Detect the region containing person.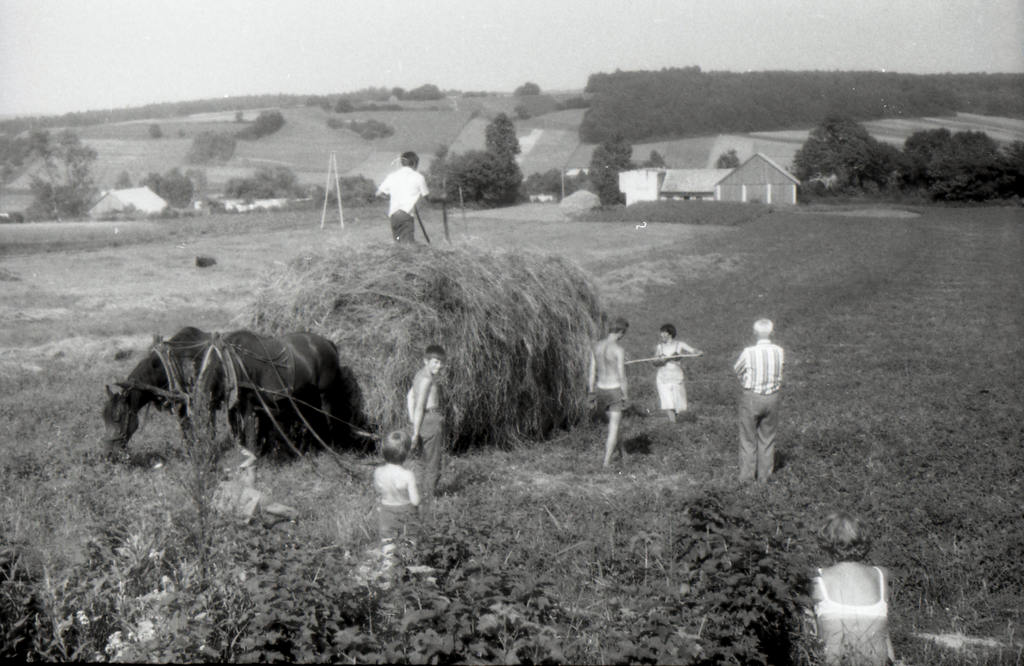
808,510,900,665.
